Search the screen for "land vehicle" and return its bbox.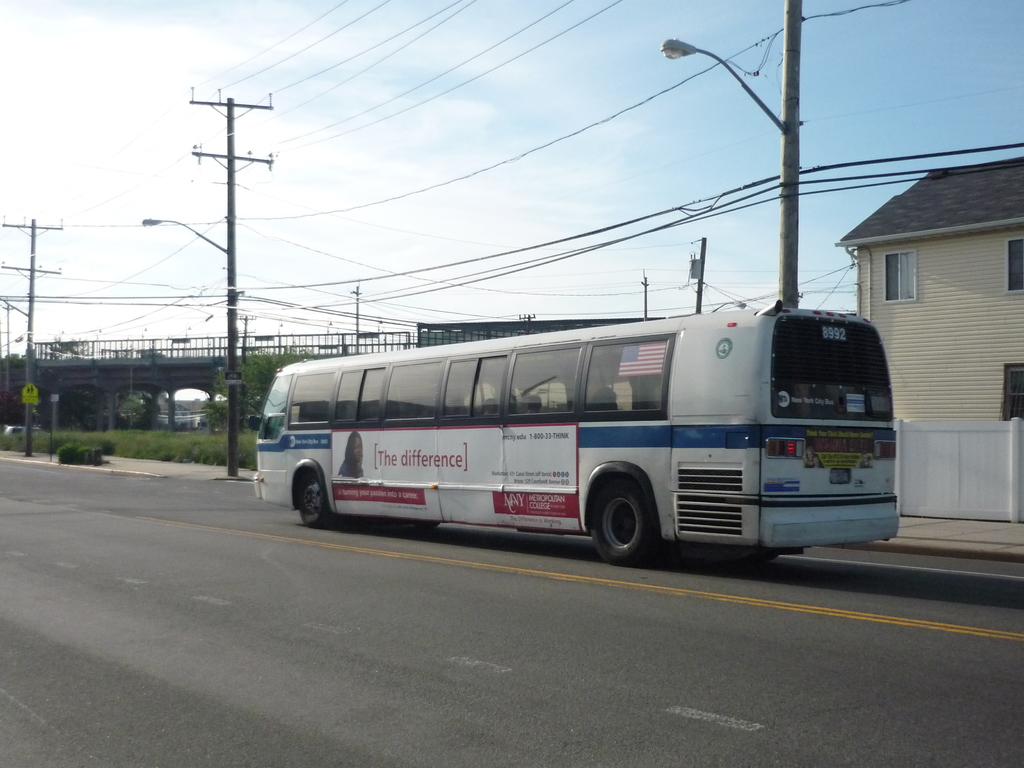
Found: (1,426,49,452).
